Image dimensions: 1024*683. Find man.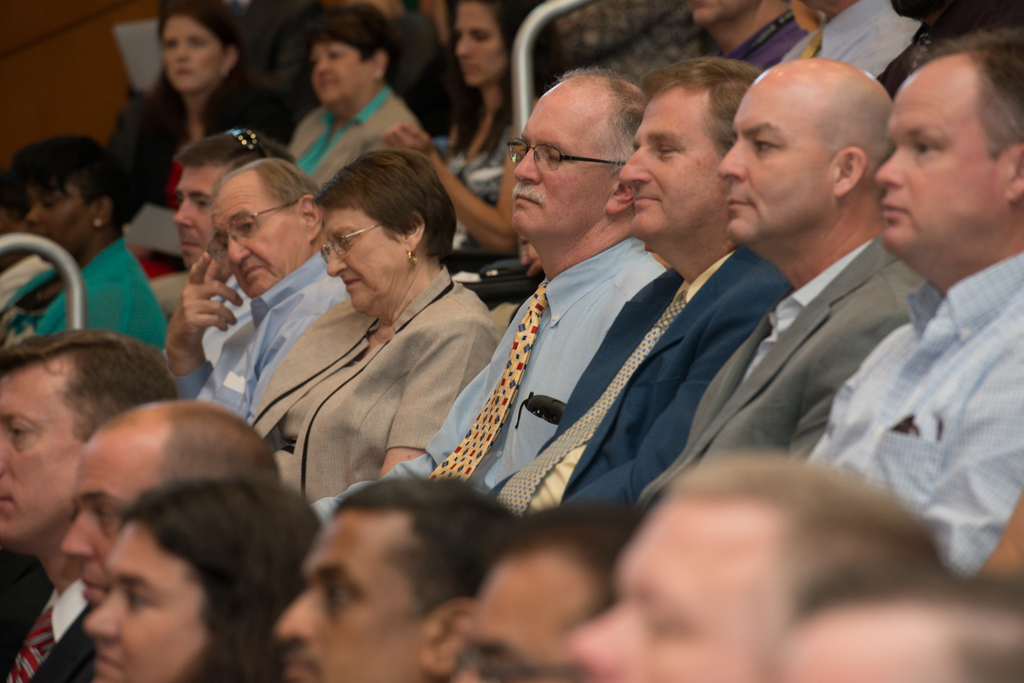
<region>560, 431, 924, 682</region>.
